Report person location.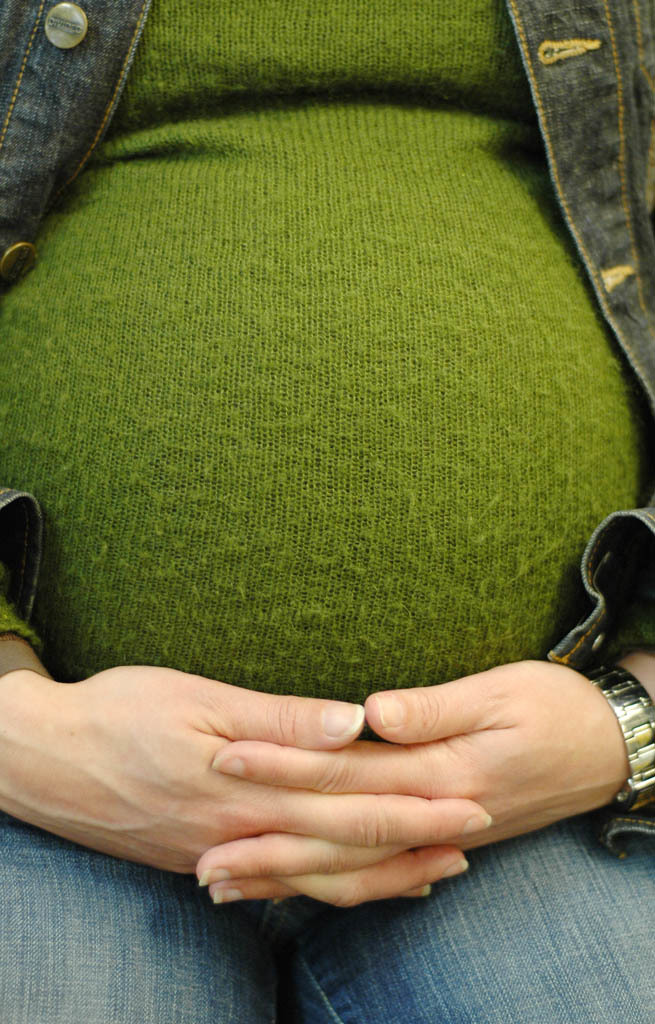
Report: bbox=[21, 0, 636, 876].
